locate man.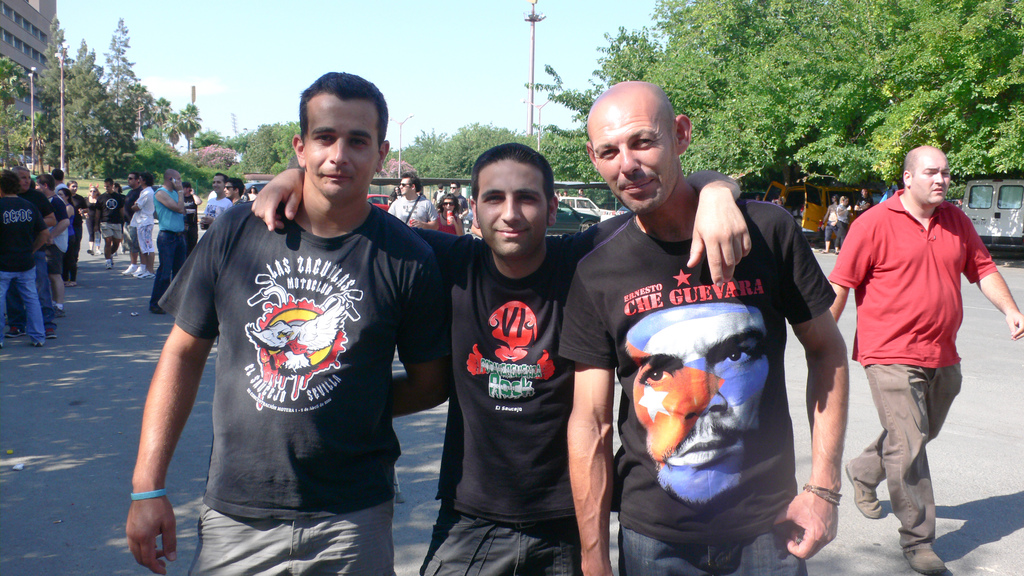
Bounding box: [124, 68, 448, 575].
